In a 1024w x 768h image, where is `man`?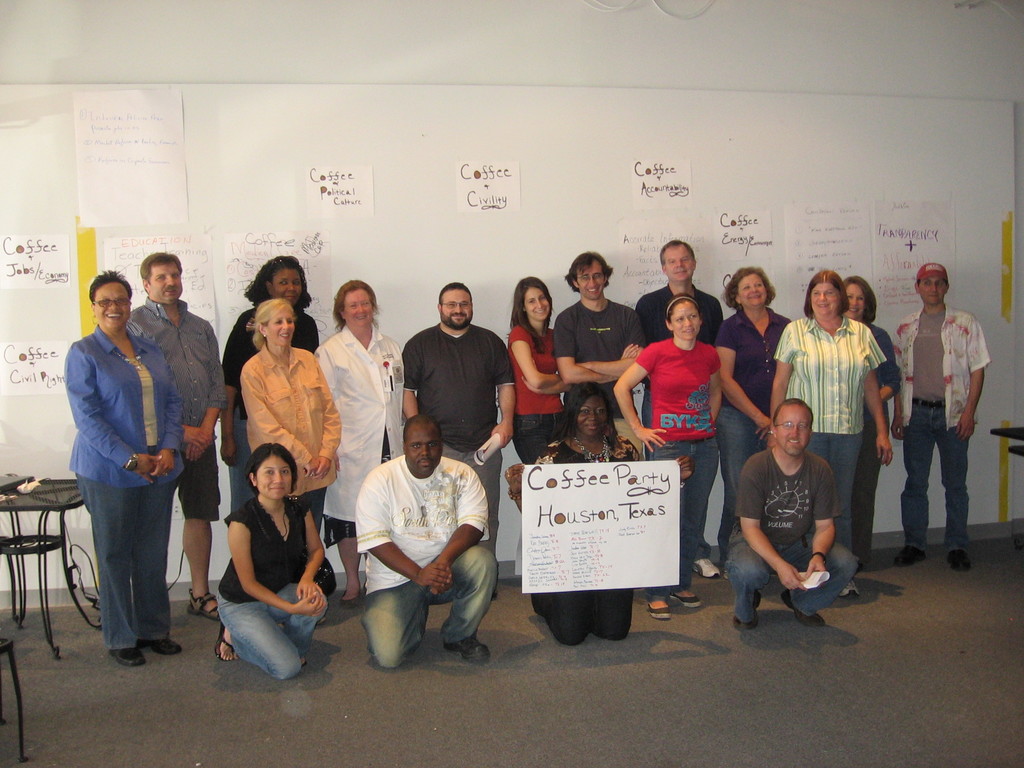
select_region(633, 241, 726, 577).
